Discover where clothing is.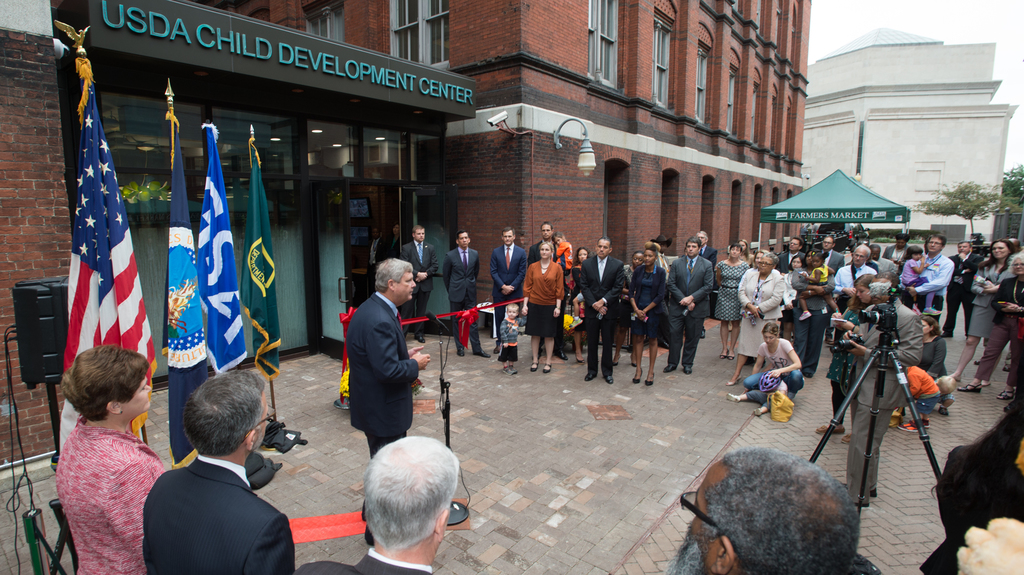
Discovered at 488, 245, 529, 329.
